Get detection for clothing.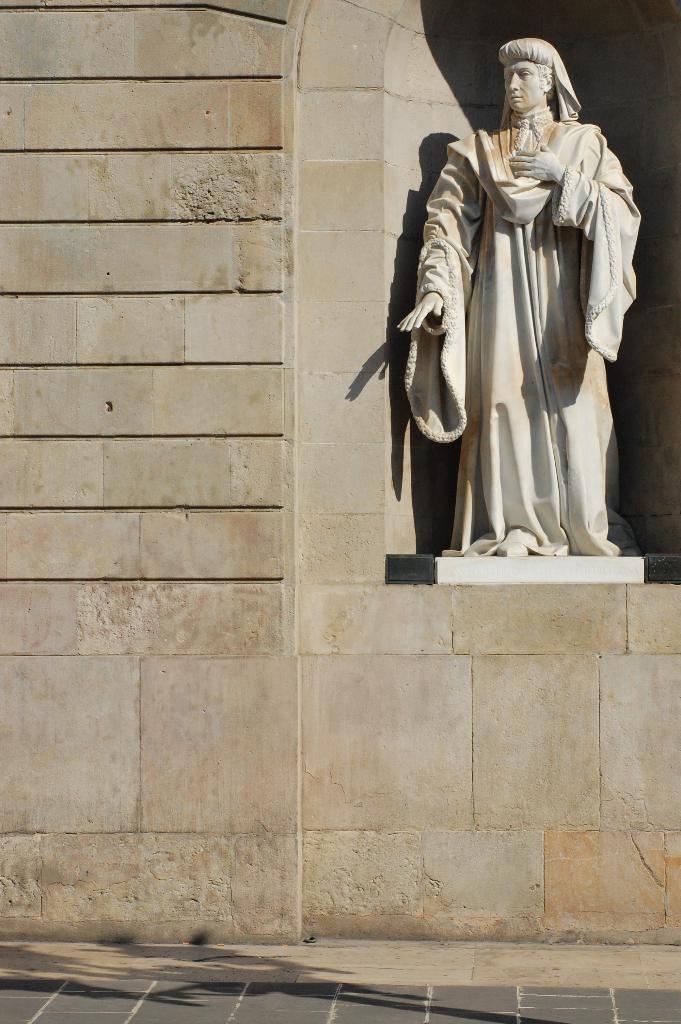
Detection: (left=403, top=118, right=639, bottom=559).
